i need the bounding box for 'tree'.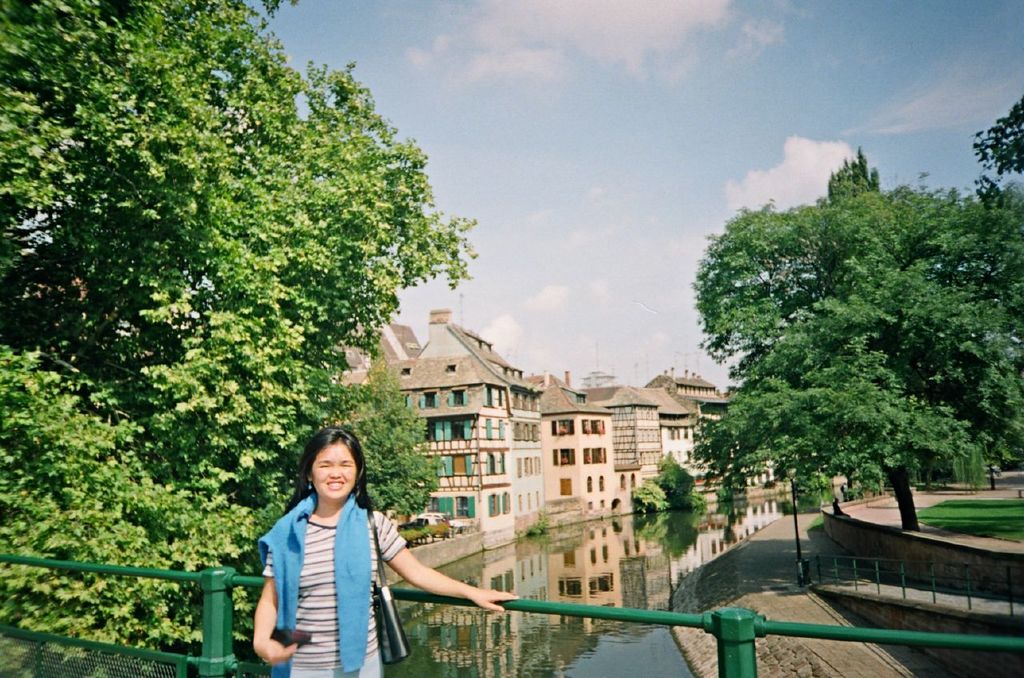
Here it is: detection(0, 0, 481, 676).
